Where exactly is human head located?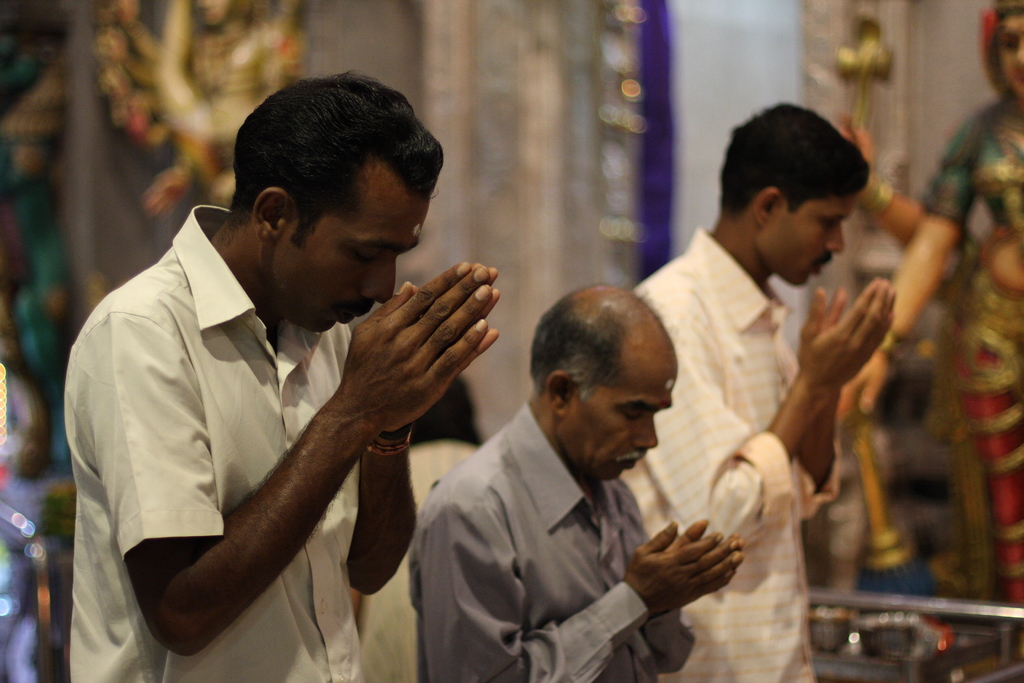
Its bounding box is bbox(982, 0, 1023, 101).
